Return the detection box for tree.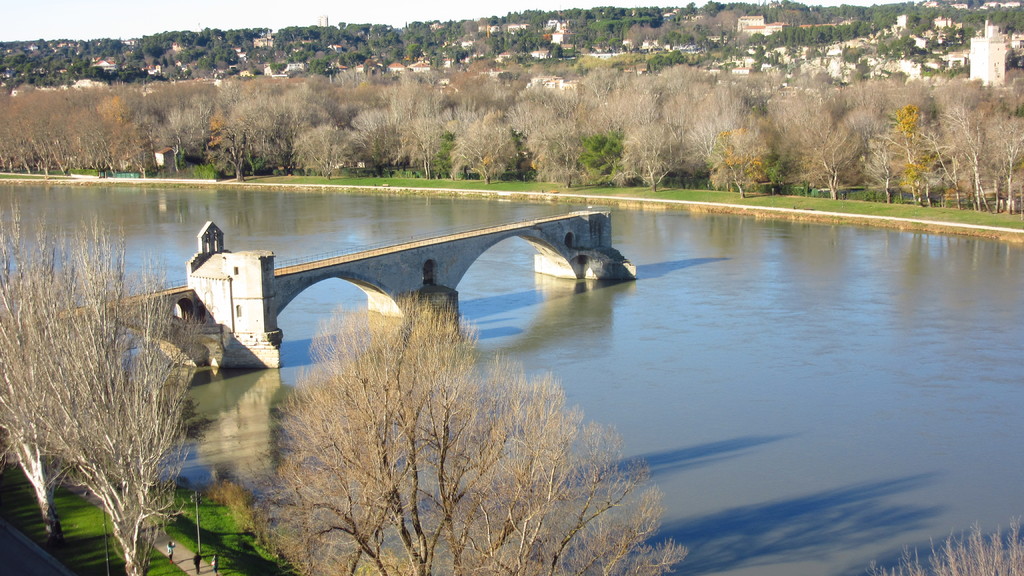
154:80:220:173.
